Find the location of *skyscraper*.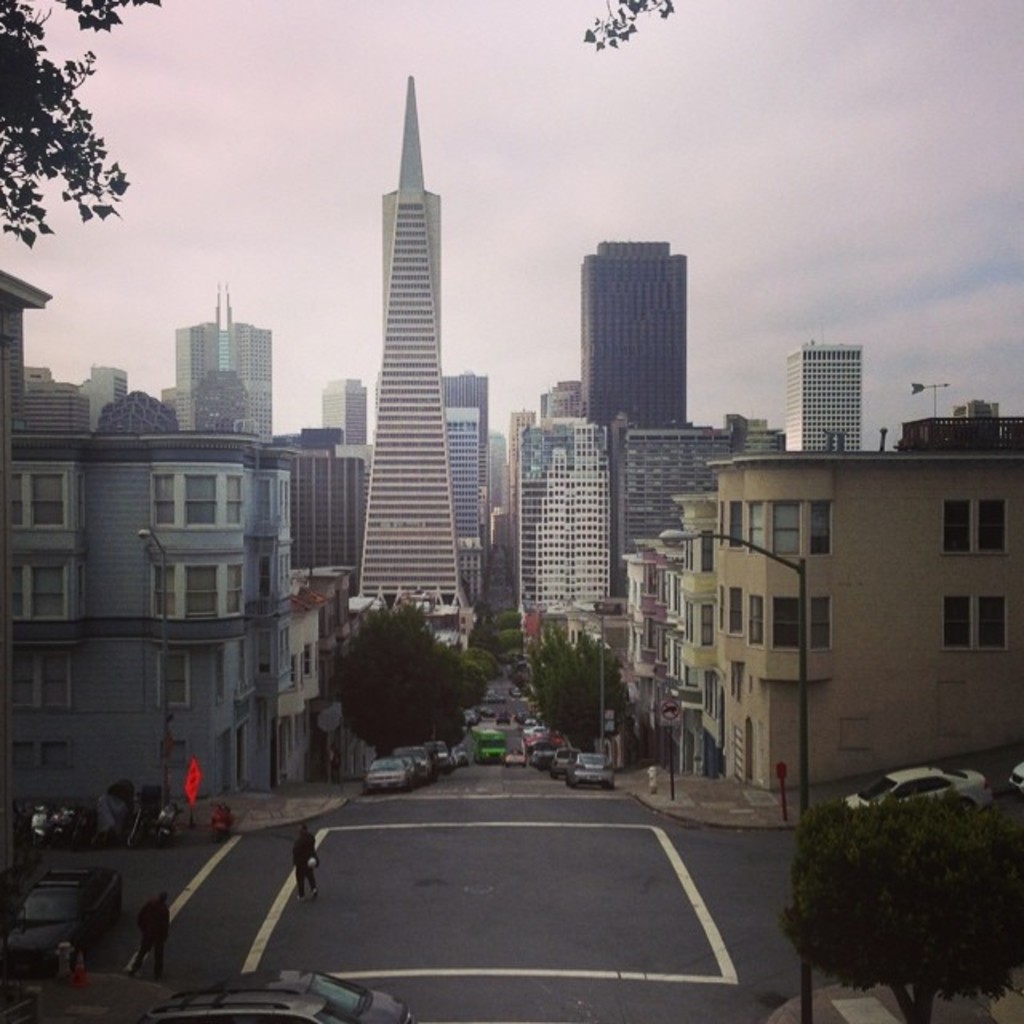
Location: (left=586, top=227, right=691, bottom=432).
